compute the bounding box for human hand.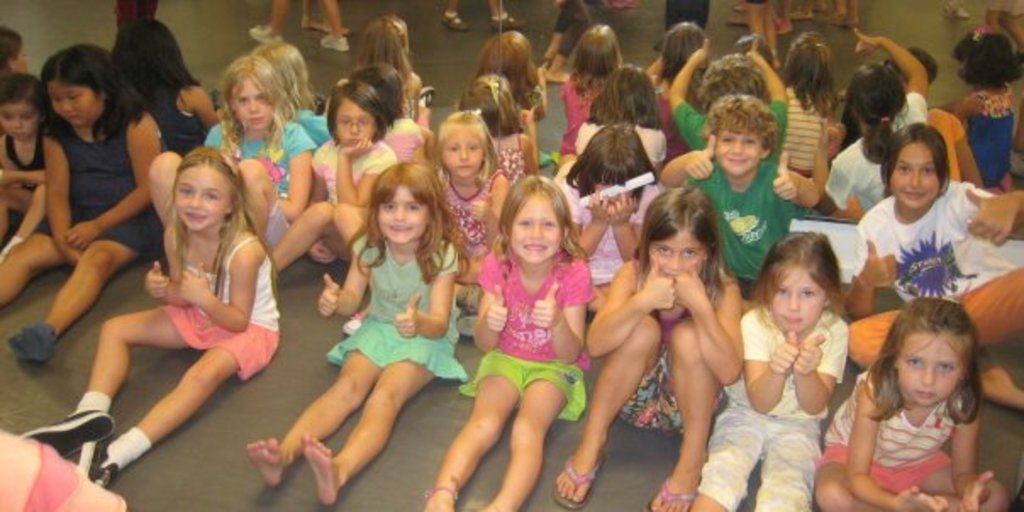
[left=63, top=217, right=98, bottom=256].
